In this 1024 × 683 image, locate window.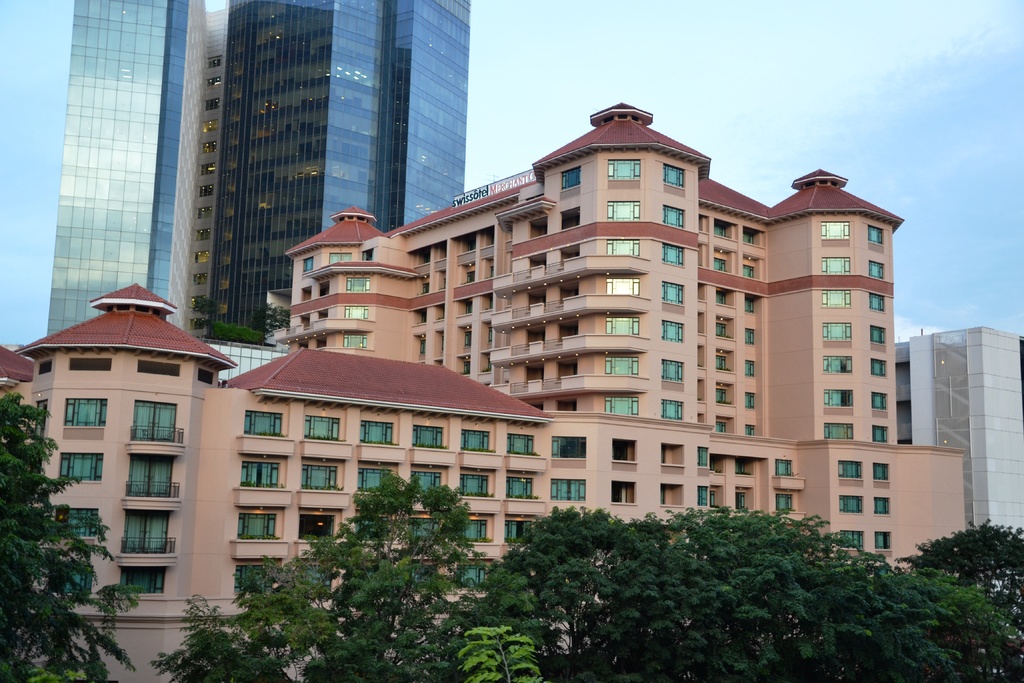
Bounding box: (820,222,851,242).
